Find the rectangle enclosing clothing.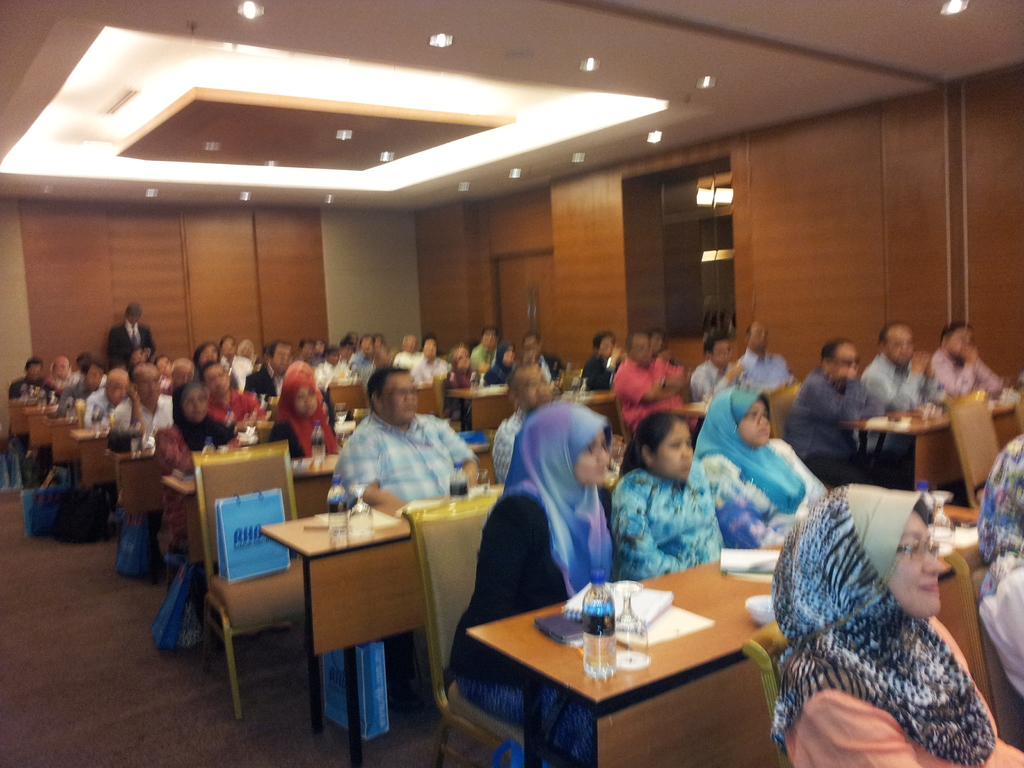
bbox(304, 395, 471, 540).
